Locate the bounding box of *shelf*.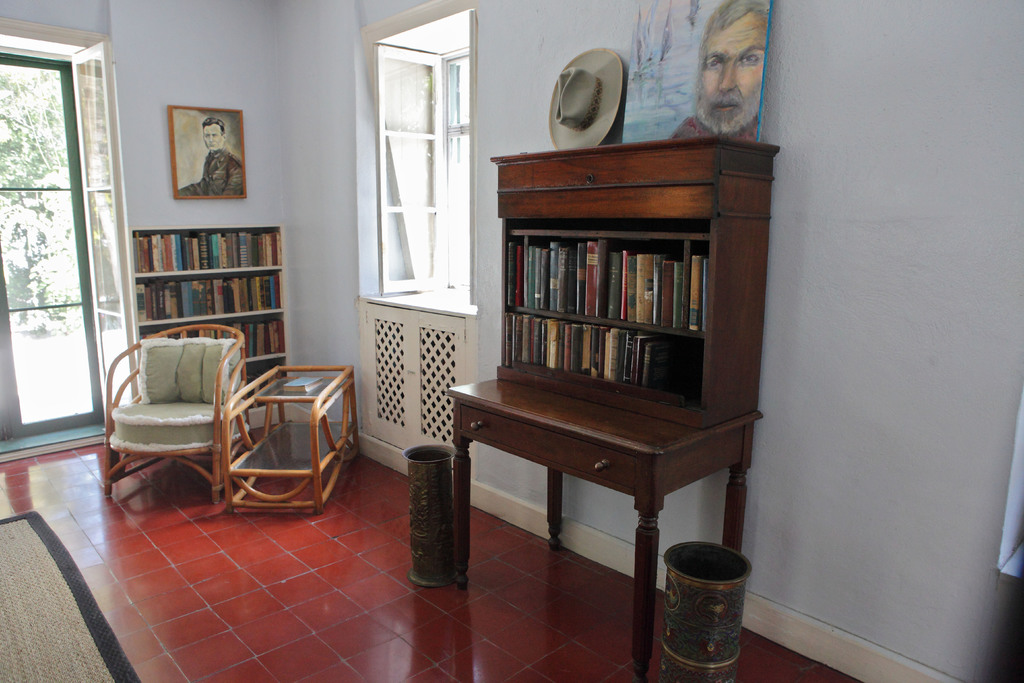
Bounding box: box(226, 354, 277, 416).
